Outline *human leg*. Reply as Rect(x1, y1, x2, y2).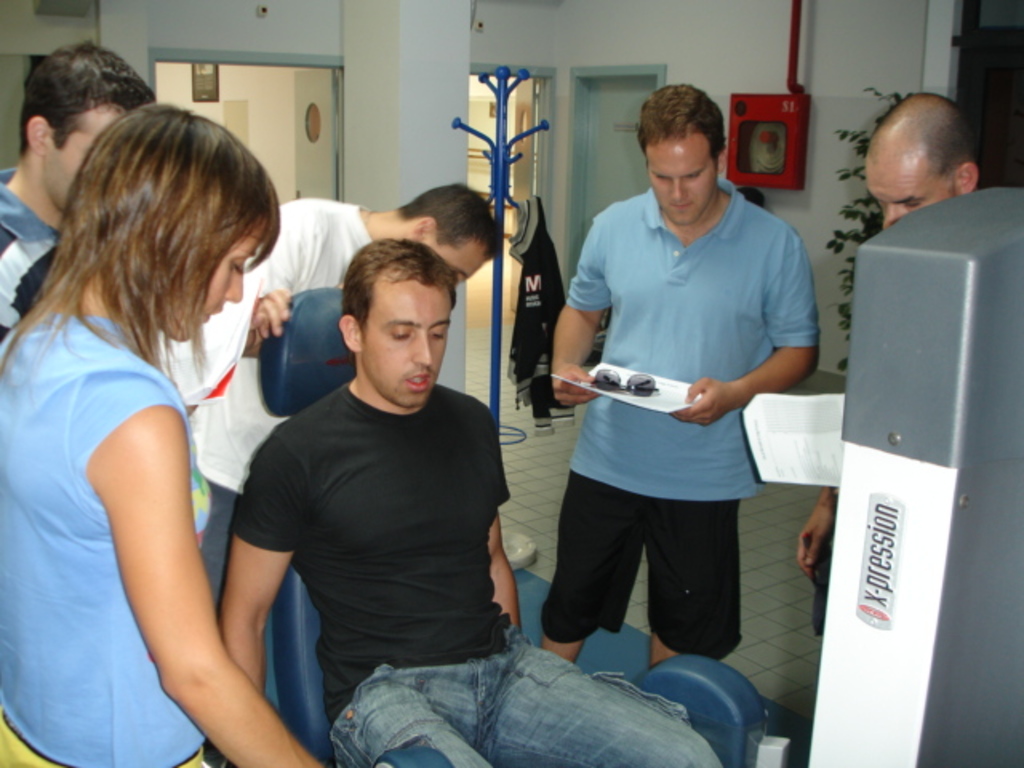
Rect(326, 659, 502, 766).
